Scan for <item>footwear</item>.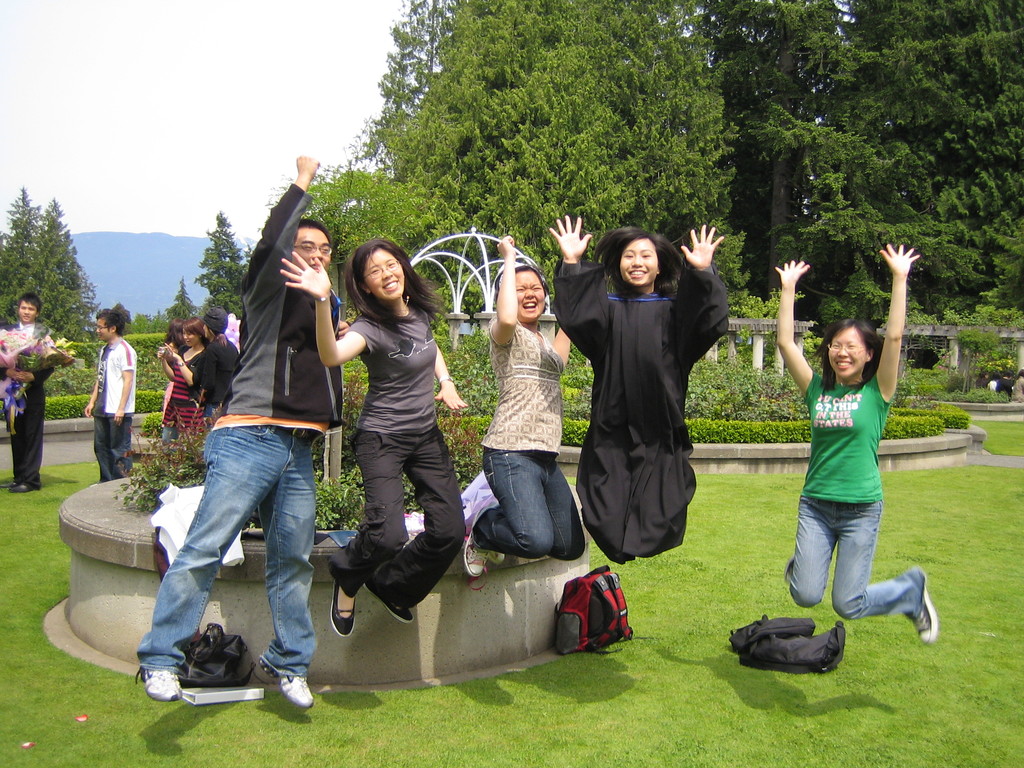
Scan result: (x1=12, y1=481, x2=33, y2=492).
